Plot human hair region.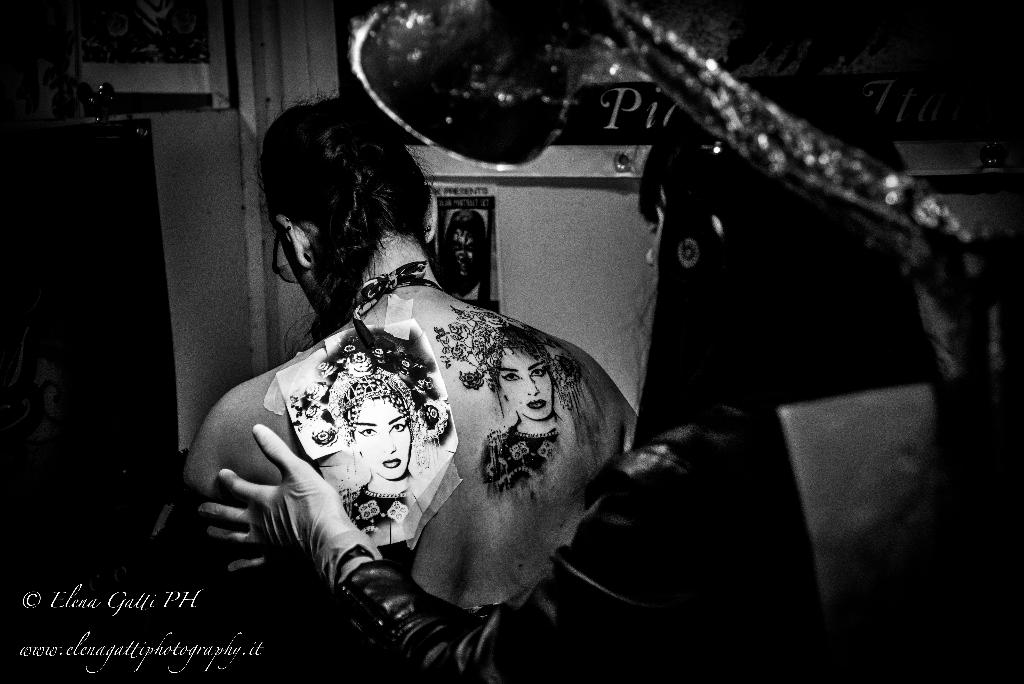
Plotted at (left=246, top=86, right=448, bottom=383).
